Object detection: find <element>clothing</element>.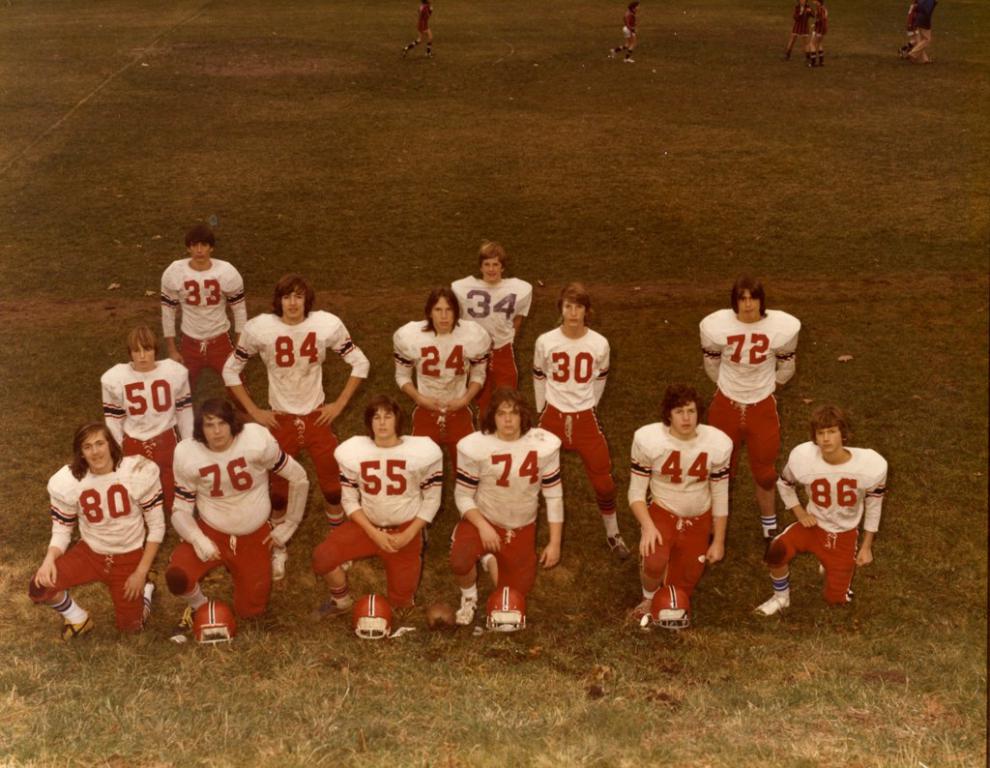
<region>401, 312, 477, 449</region>.
